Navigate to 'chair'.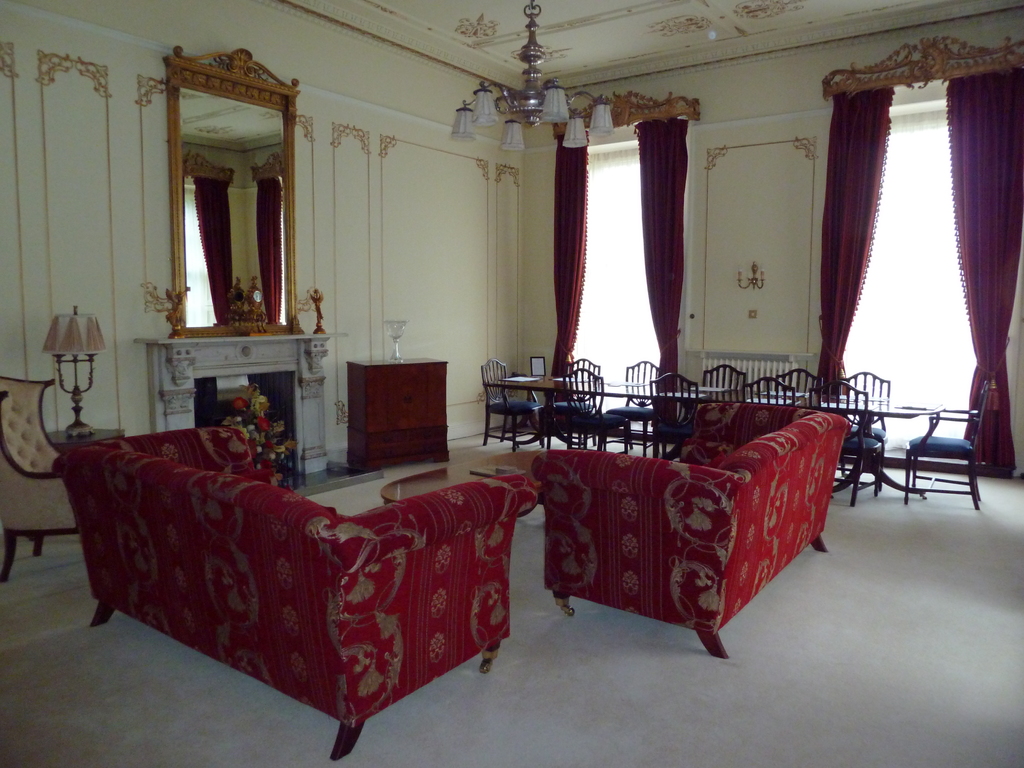
Navigation target: x1=836, y1=369, x2=894, y2=446.
